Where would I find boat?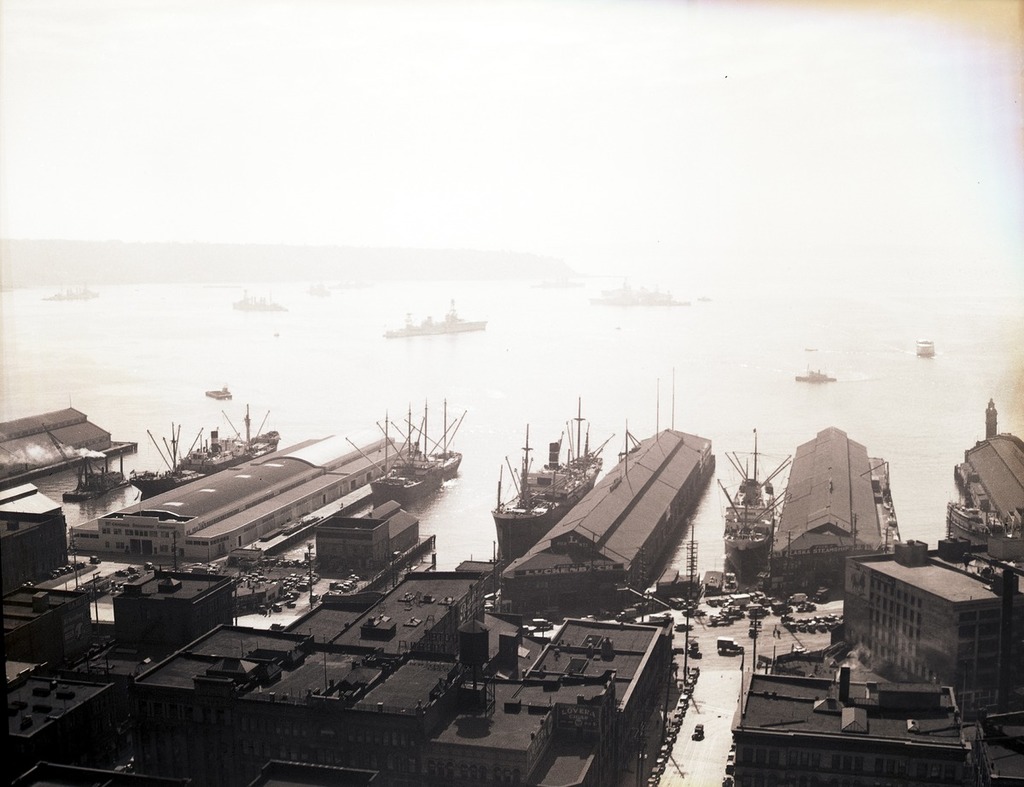
At {"x1": 695, "y1": 289, "x2": 709, "y2": 302}.
